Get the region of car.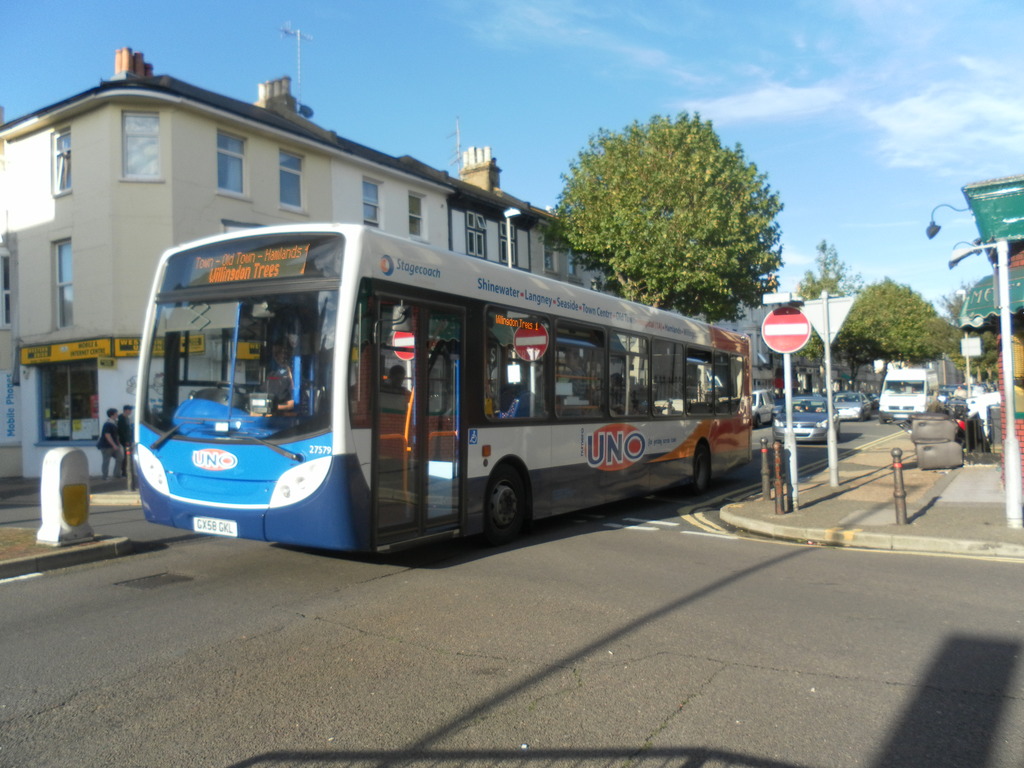
left=867, top=392, right=879, bottom=412.
